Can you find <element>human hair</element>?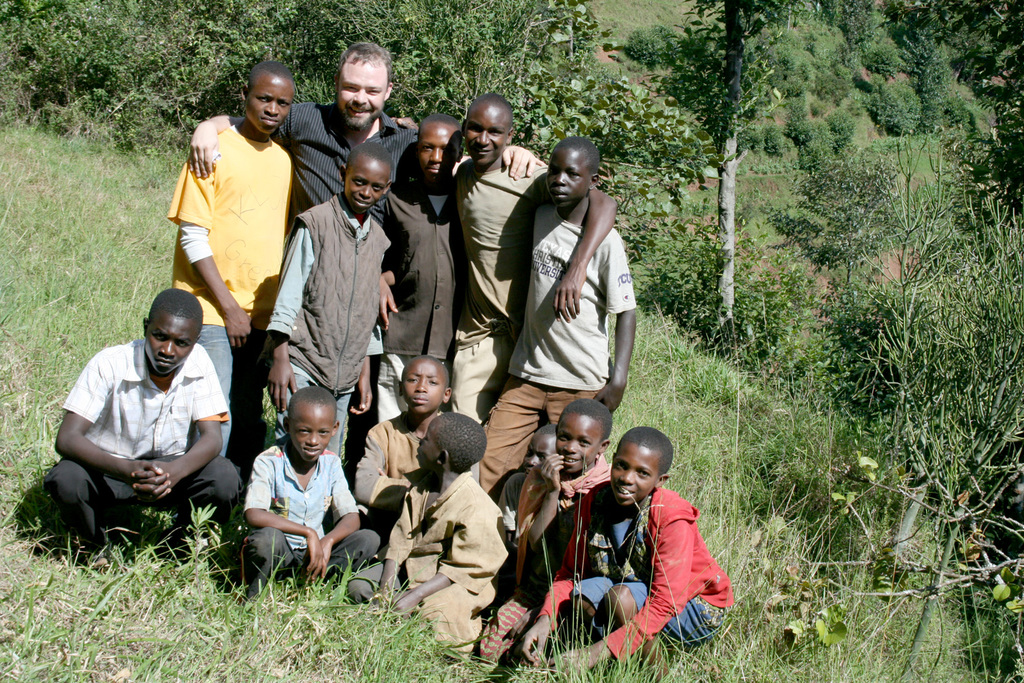
Yes, bounding box: 547/133/602/174.
